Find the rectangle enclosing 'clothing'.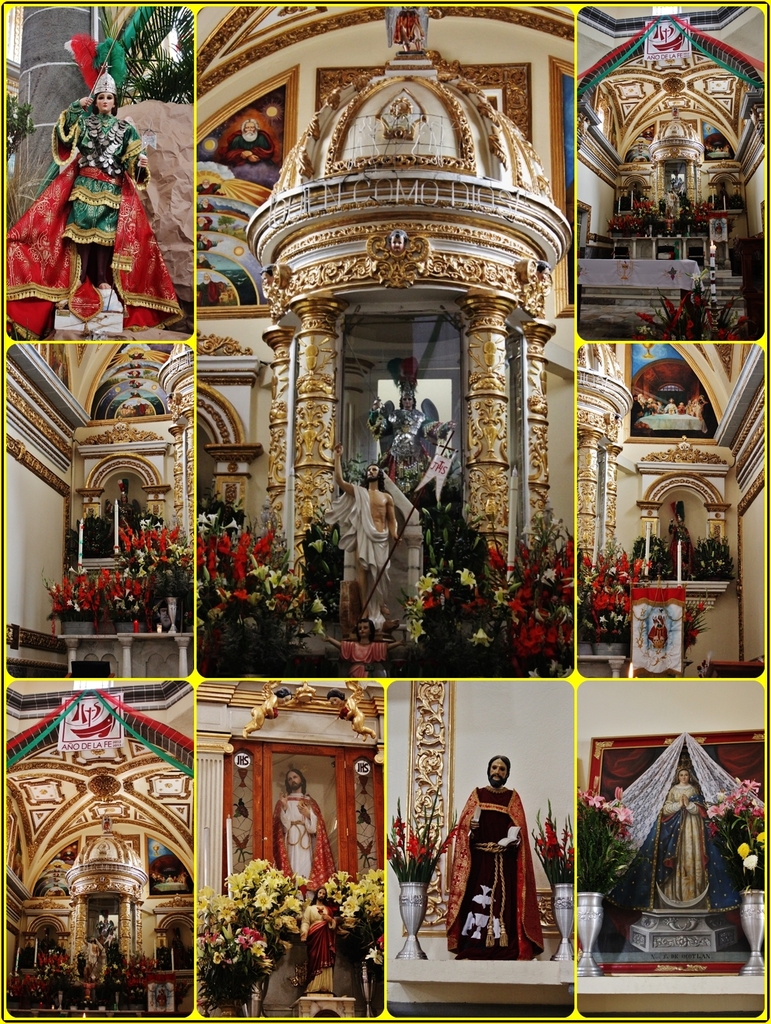
rect(367, 400, 443, 496).
